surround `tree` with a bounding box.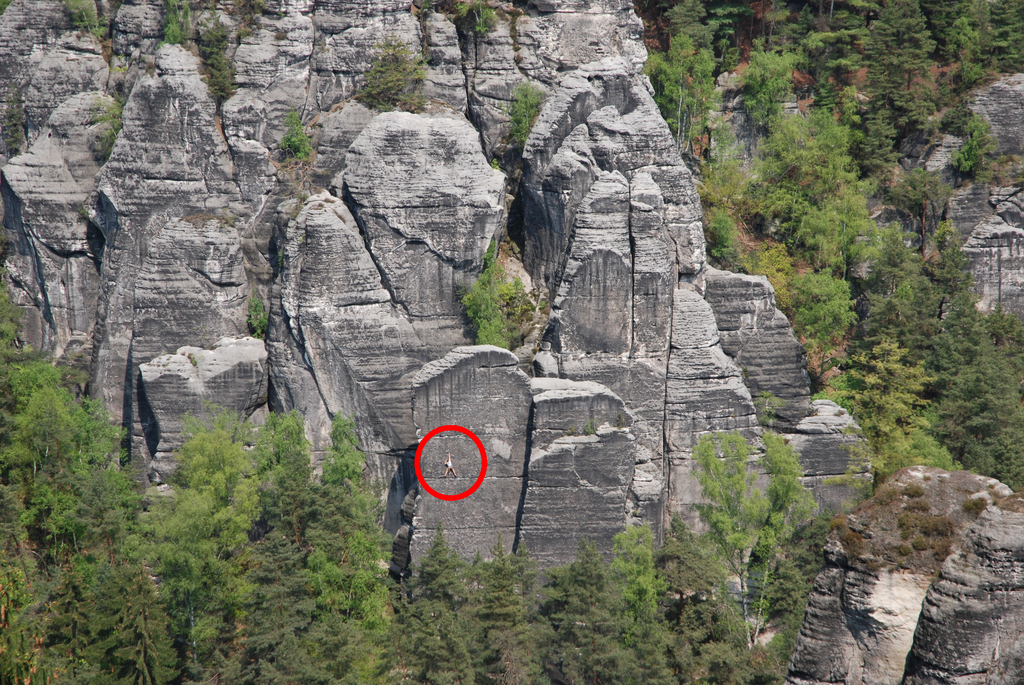
Rect(462, 264, 520, 361).
